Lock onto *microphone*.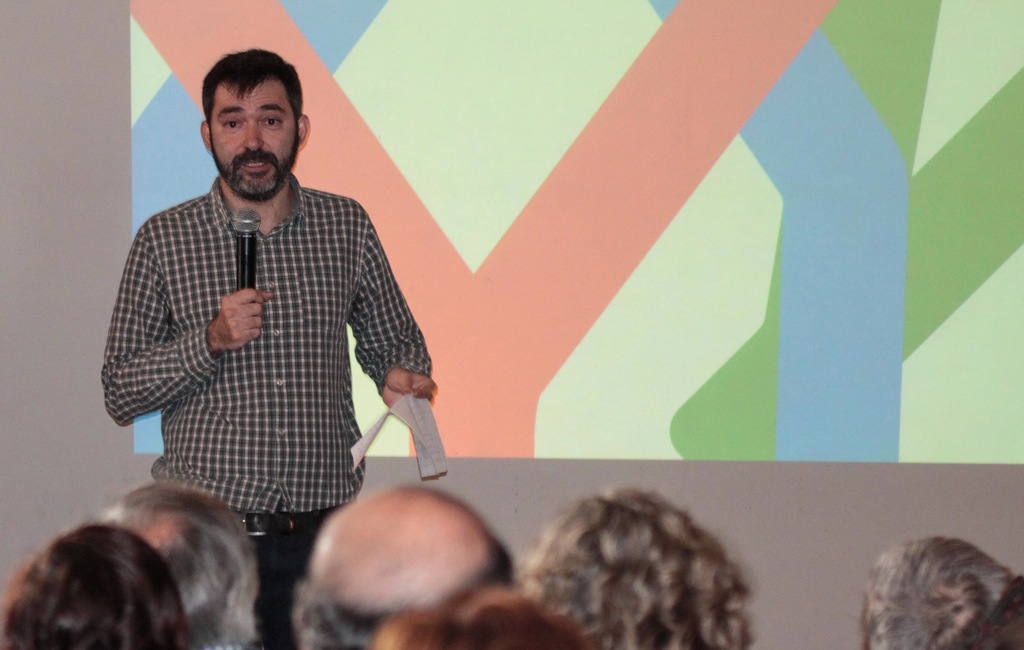
Locked: region(231, 206, 260, 294).
